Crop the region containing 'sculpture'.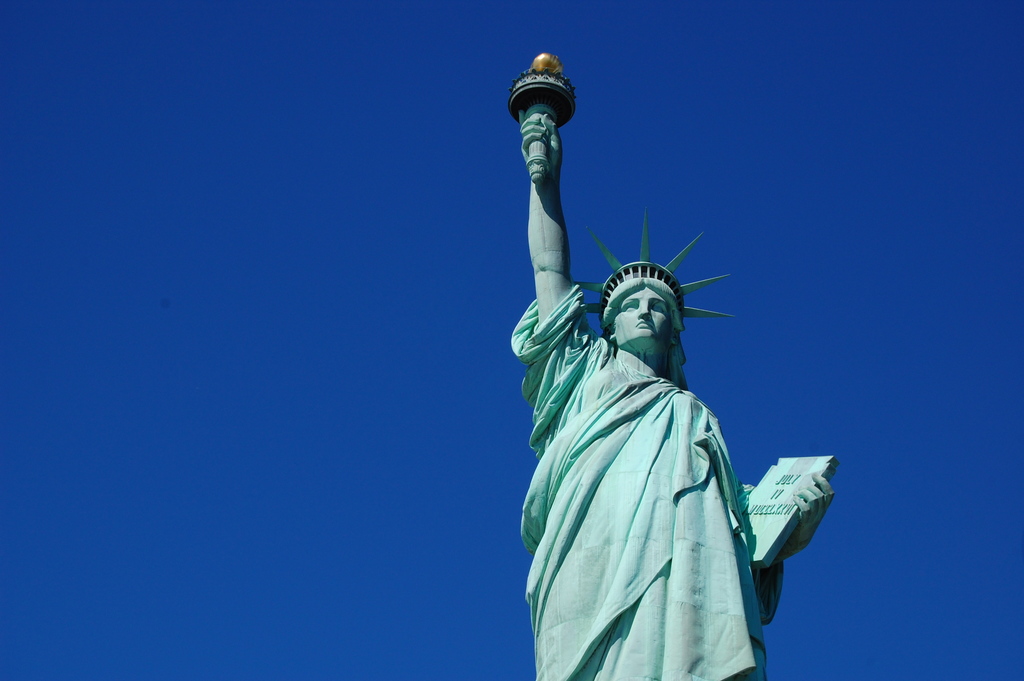
Crop region: (left=474, top=52, right=794, bottom=680).
